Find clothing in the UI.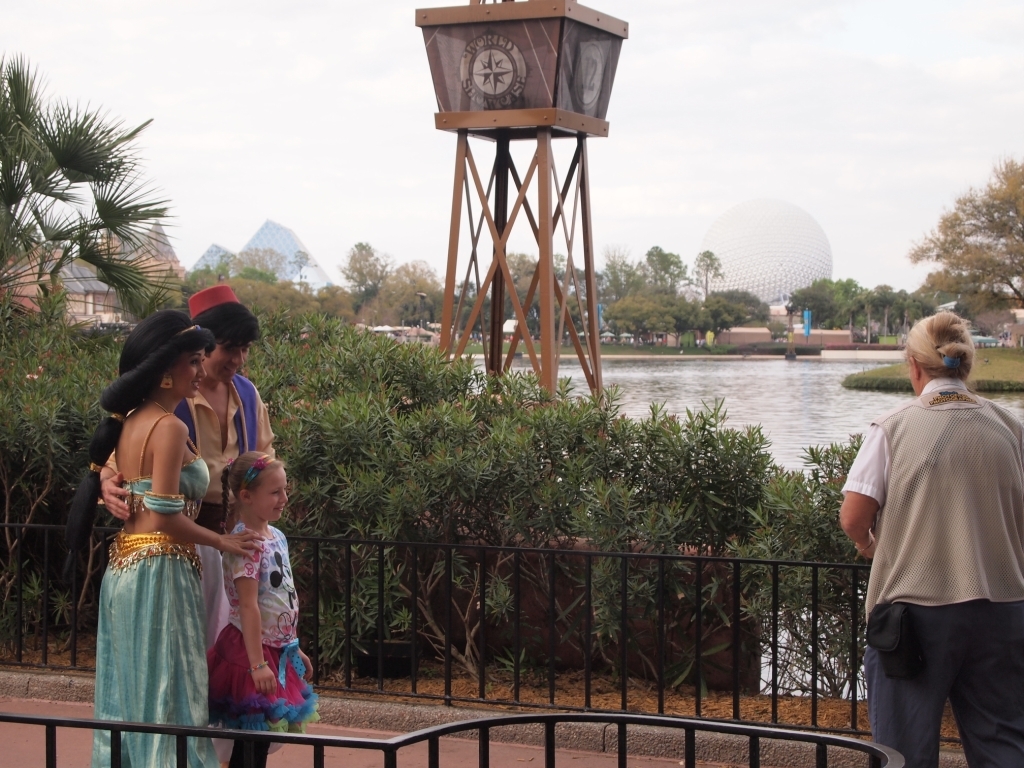
UI element at 219,525,298,647.
